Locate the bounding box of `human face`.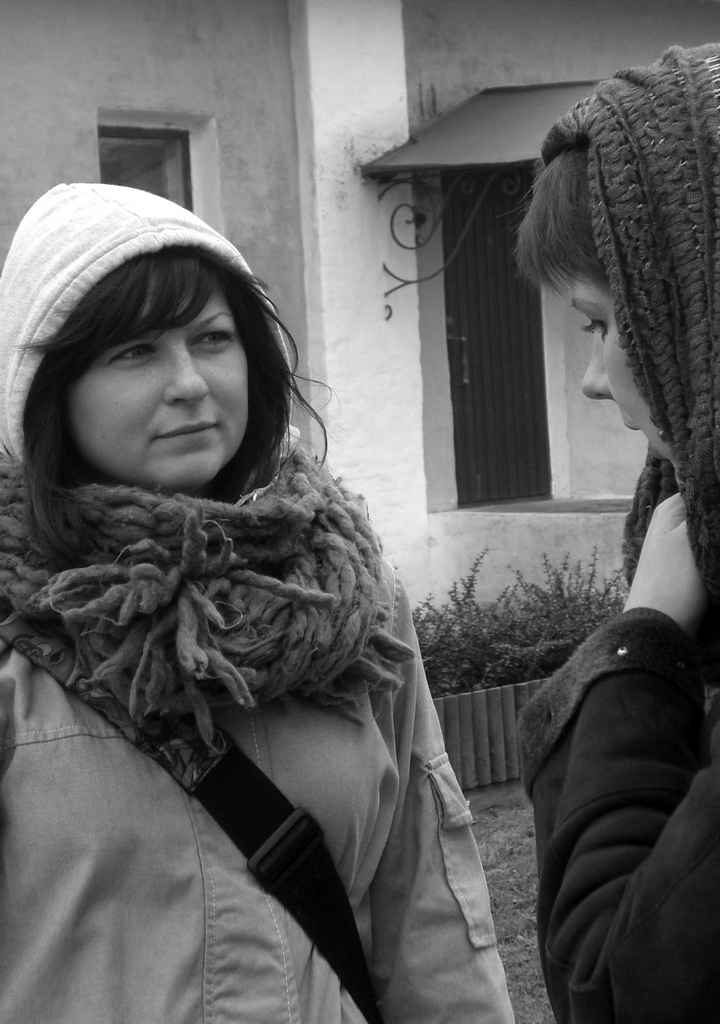
Bounding box: left=66, top=269, right=249, bottom=485.
